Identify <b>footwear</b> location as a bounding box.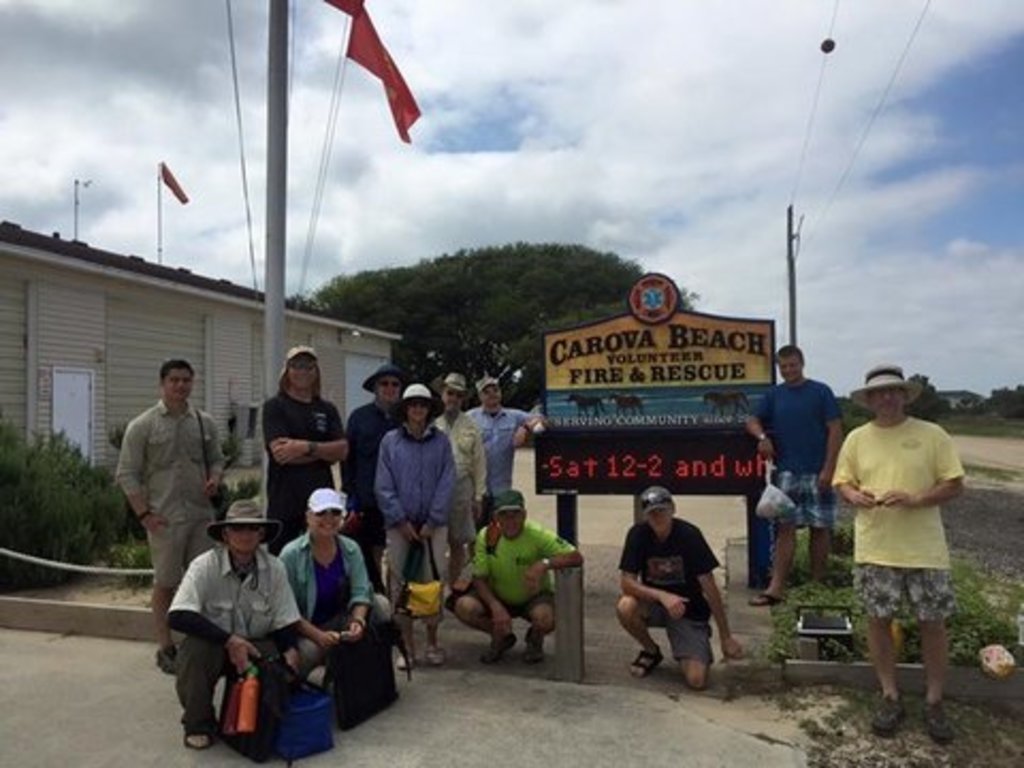
(629,646,663,685).
